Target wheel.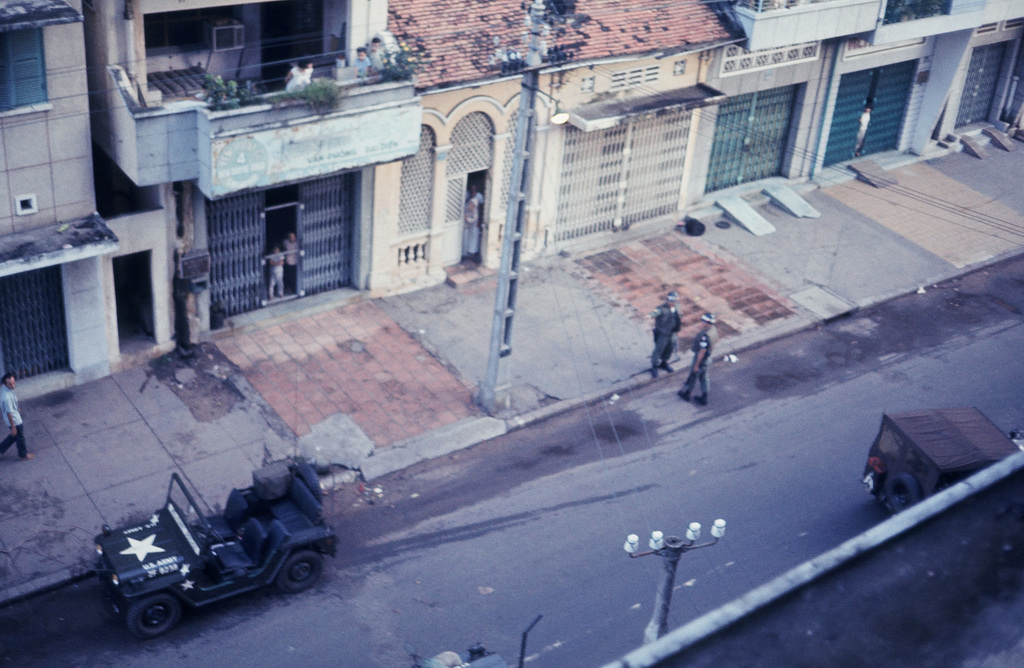
Target region: <region>129, 596, 180, 642</region>.
